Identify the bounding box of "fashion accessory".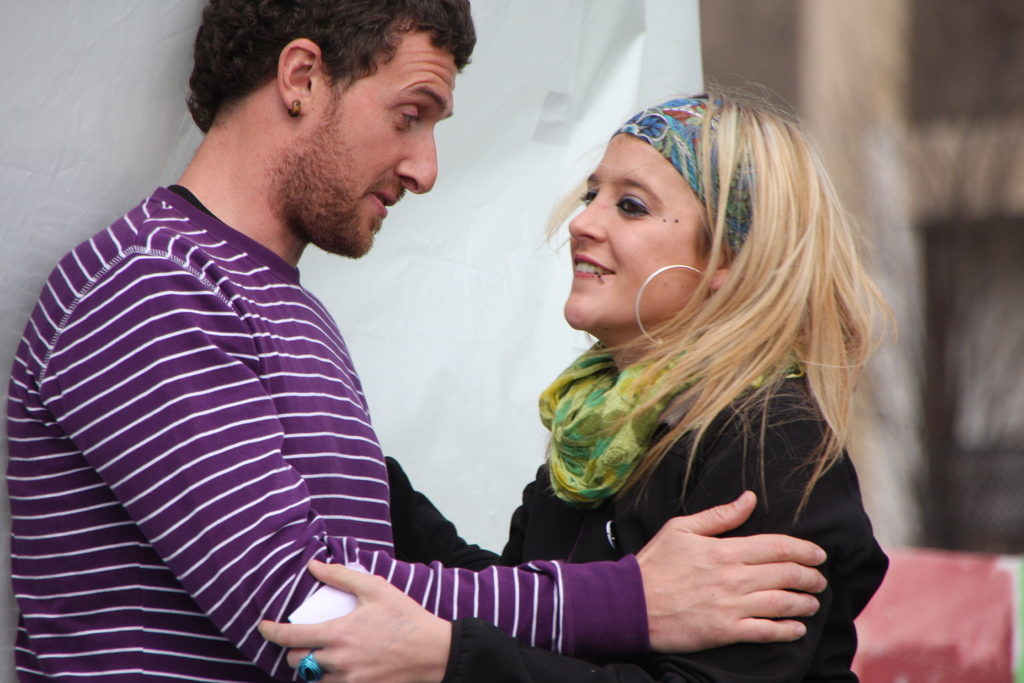
[left=540, top=340, right=804, bottom=500].
